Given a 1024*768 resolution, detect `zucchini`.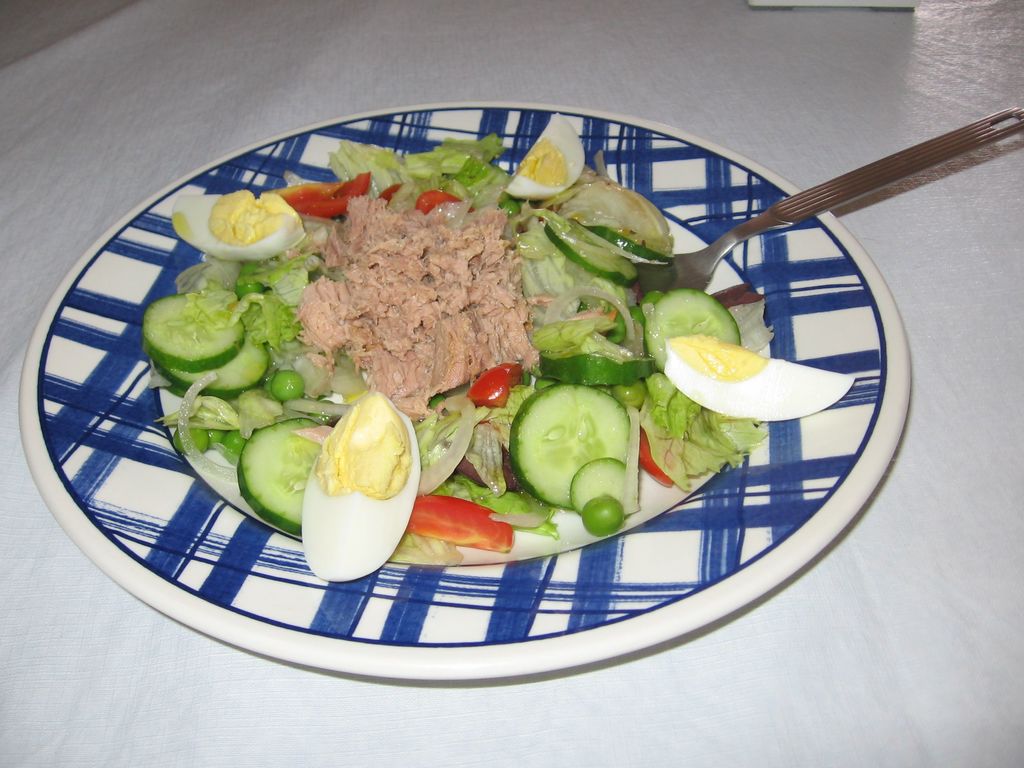
(left=227, top=419, right=333, bottom=533).
